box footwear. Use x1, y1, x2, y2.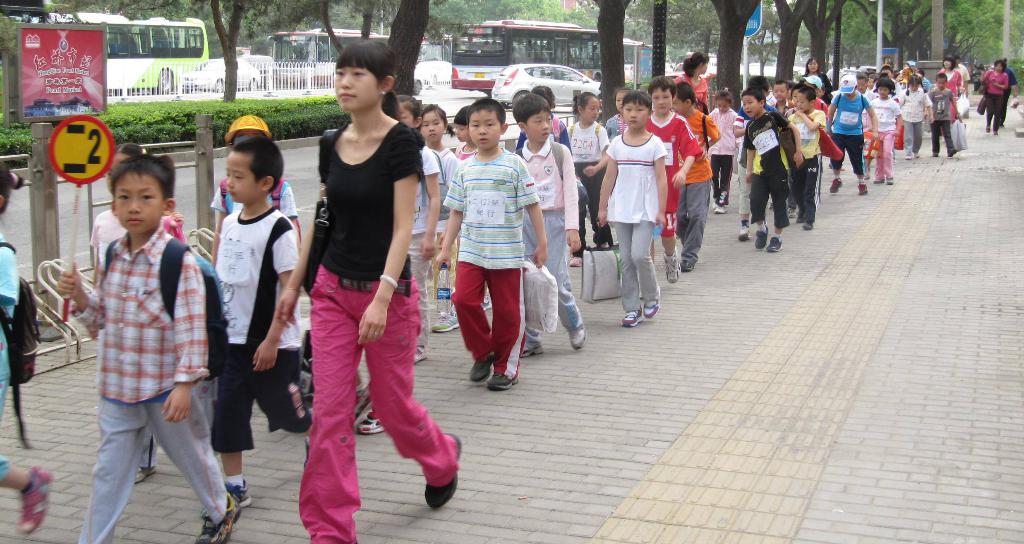
793, 214, 804, 225.
